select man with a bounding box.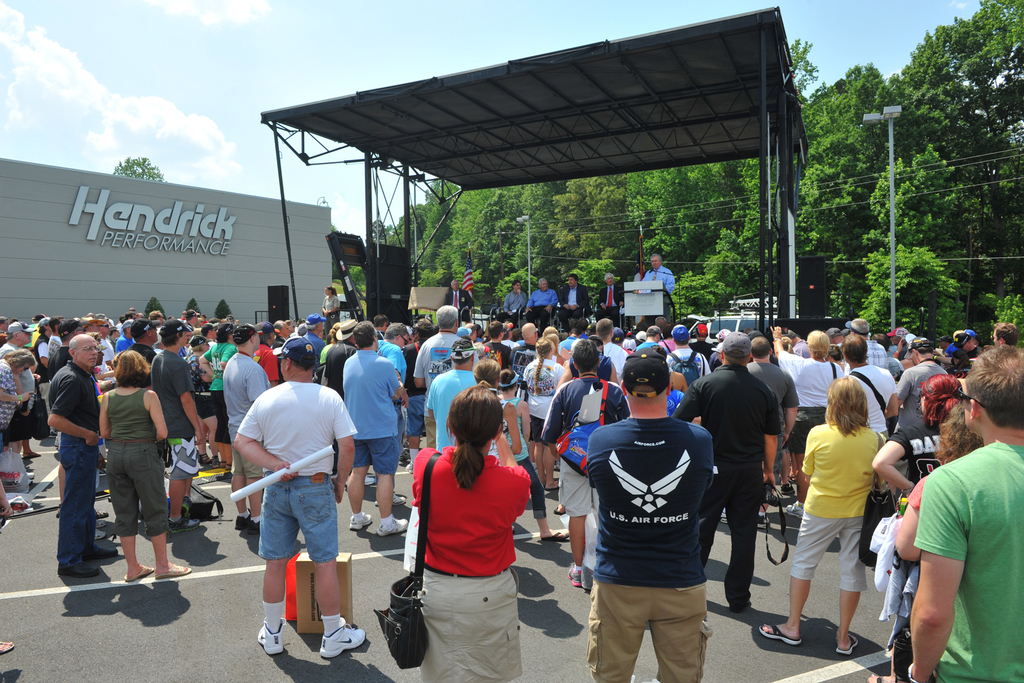
rect(670, 332, 779, 608).
